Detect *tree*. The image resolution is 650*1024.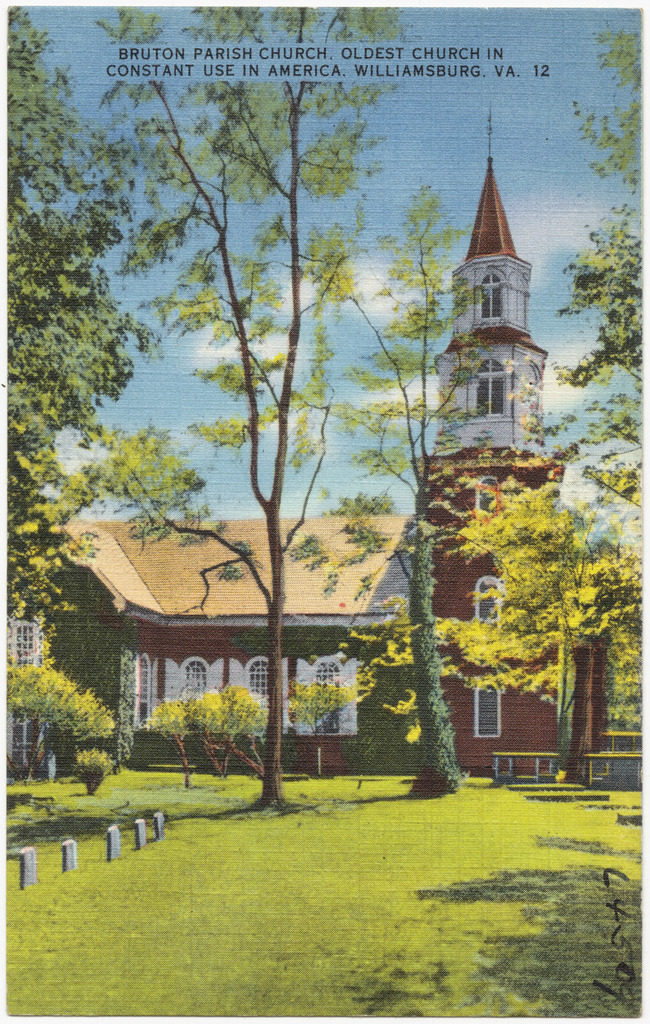
Rect(142, 698, 195, 788).
